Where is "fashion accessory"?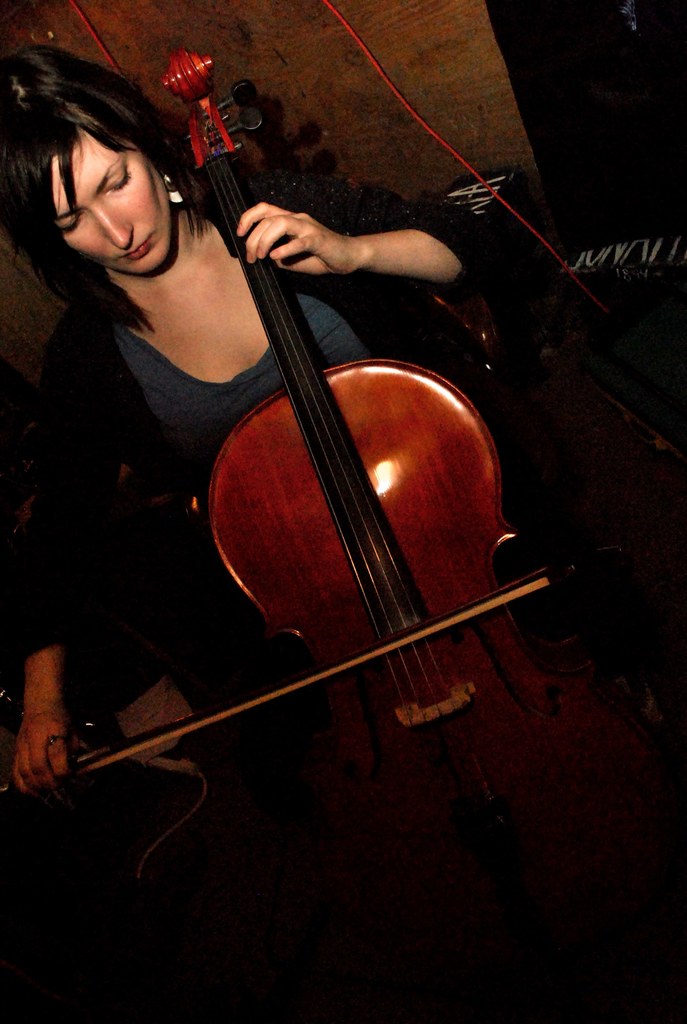
[155, 168, 185, 206].
